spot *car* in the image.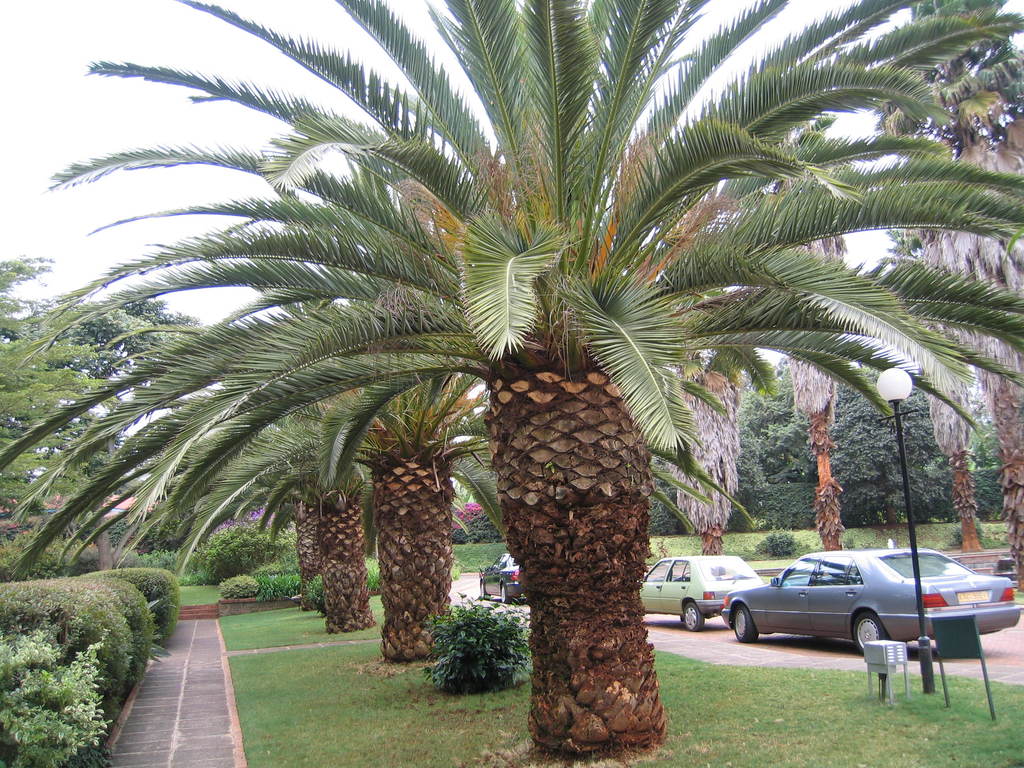
*car* found at x1=477, y1=553, x2=520, y2=605.
